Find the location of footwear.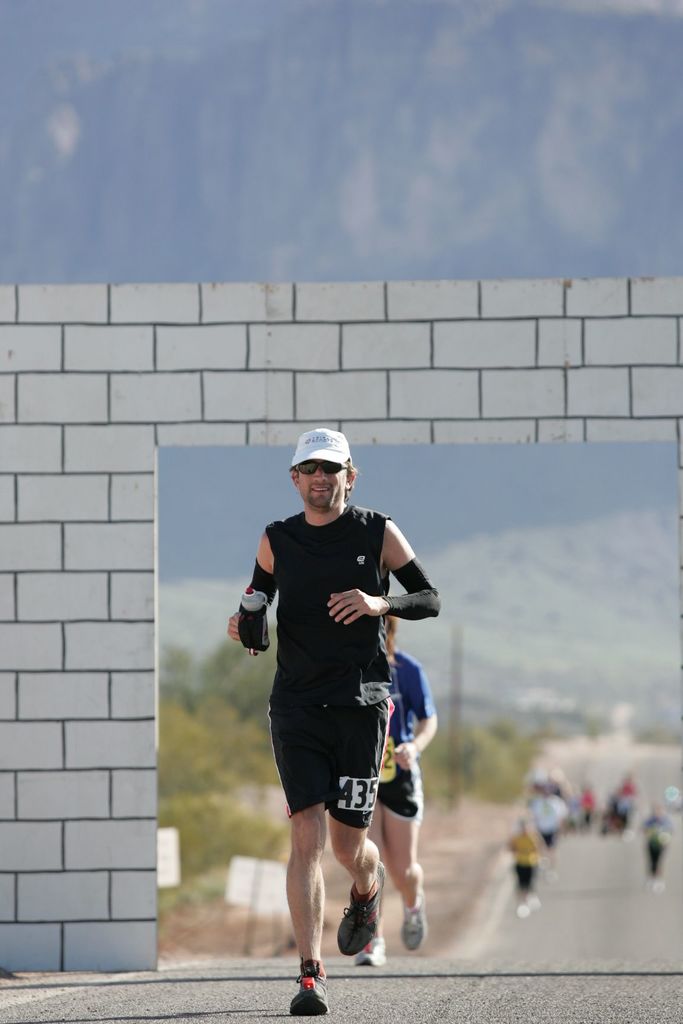
Location: {"left": 281, "top": 973, "right": 332, "bottom": 1007}.
